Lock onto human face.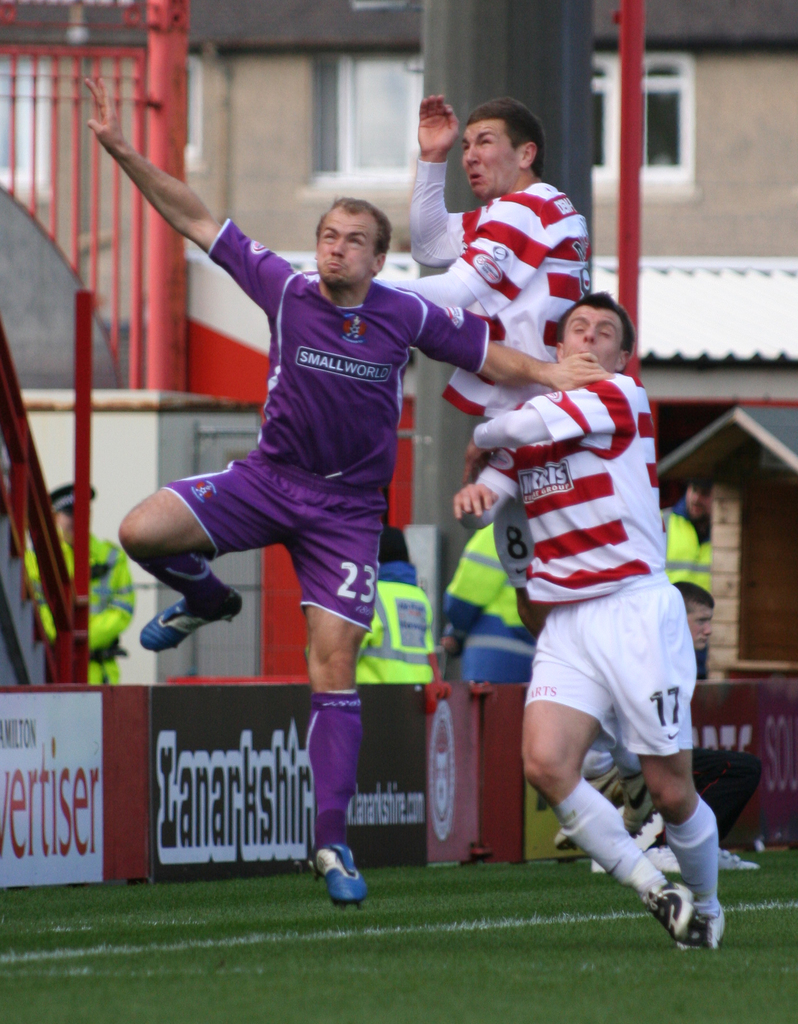
Locked: <bbox>564, 314, 627, 370</bbox>.
